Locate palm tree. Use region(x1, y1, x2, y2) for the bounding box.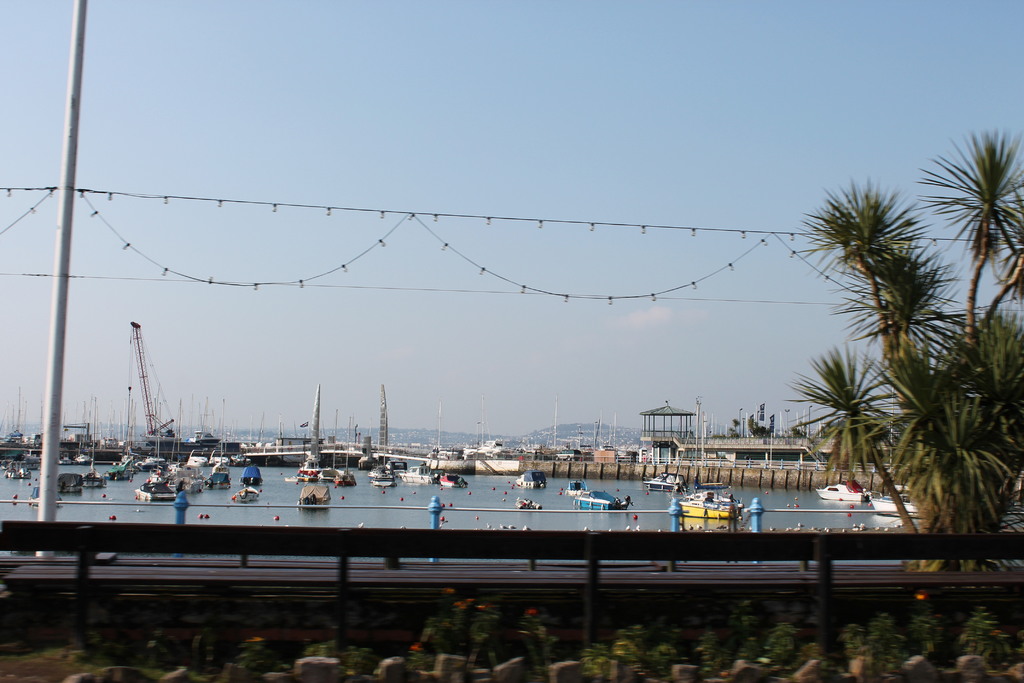
region(984, 220, 1023, 335).
